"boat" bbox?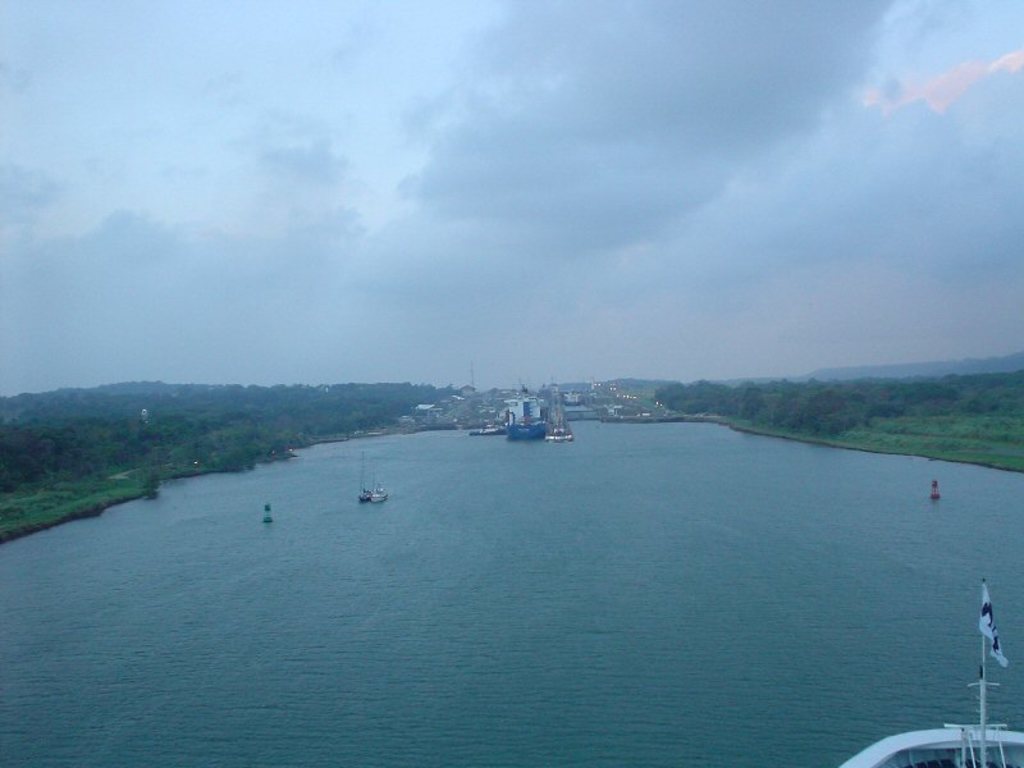
840, 581, 1023, 767
